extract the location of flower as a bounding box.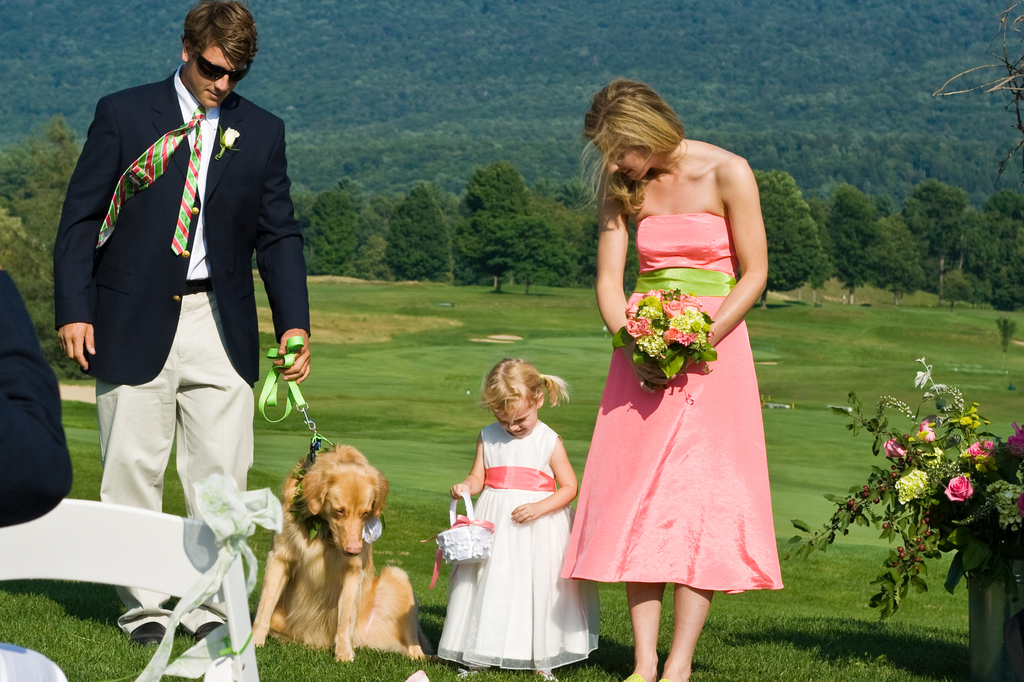
894/464/933/501.
